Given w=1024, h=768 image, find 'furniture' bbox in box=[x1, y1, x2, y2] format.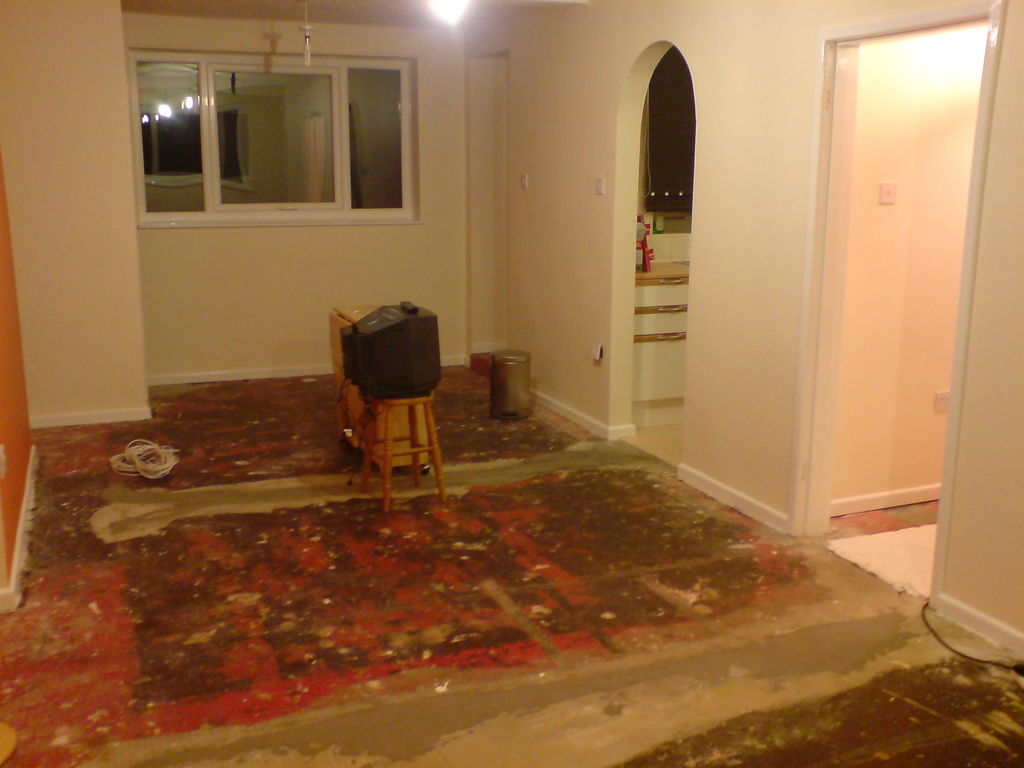
box=[330, 308, 431, 476].
